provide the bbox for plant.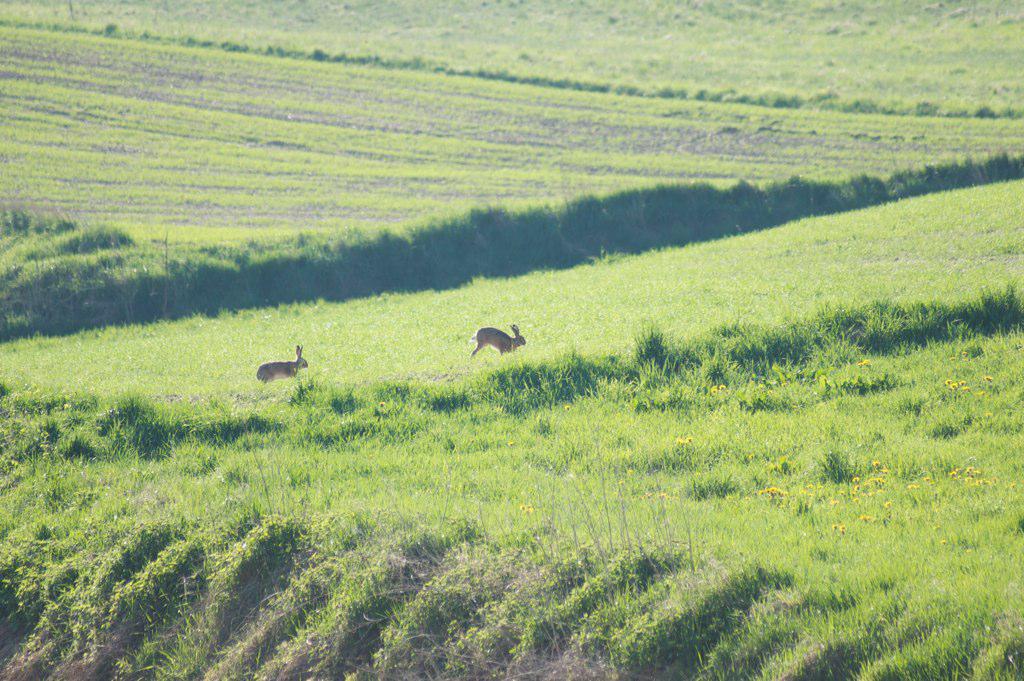
select_region(629, 316, 668, 367).
